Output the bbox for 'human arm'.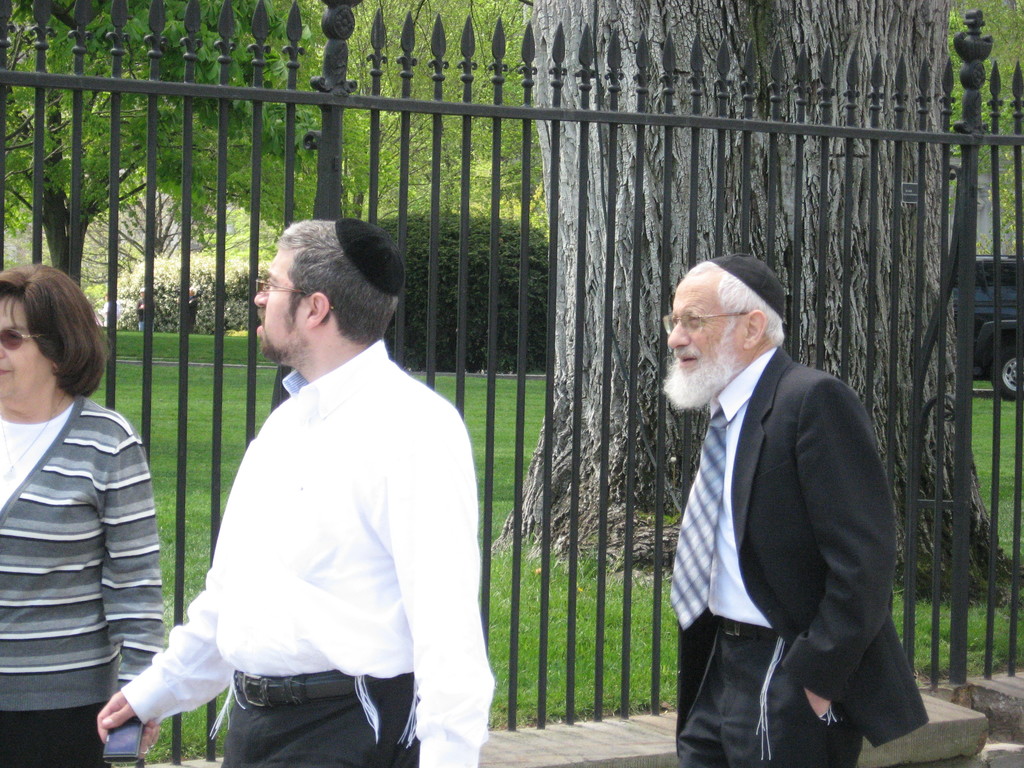
(x1=781, y1=367, x2=895, y2=708).
